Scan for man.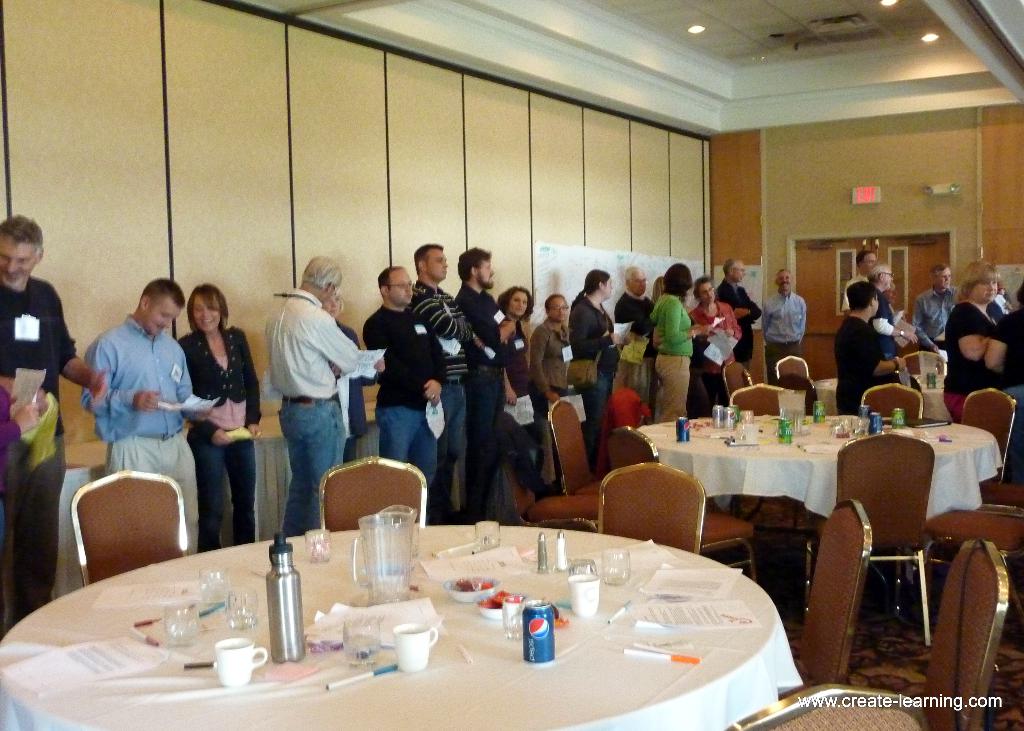
Scan result: <bbox>358, 265, 451, 520</bbox>.
